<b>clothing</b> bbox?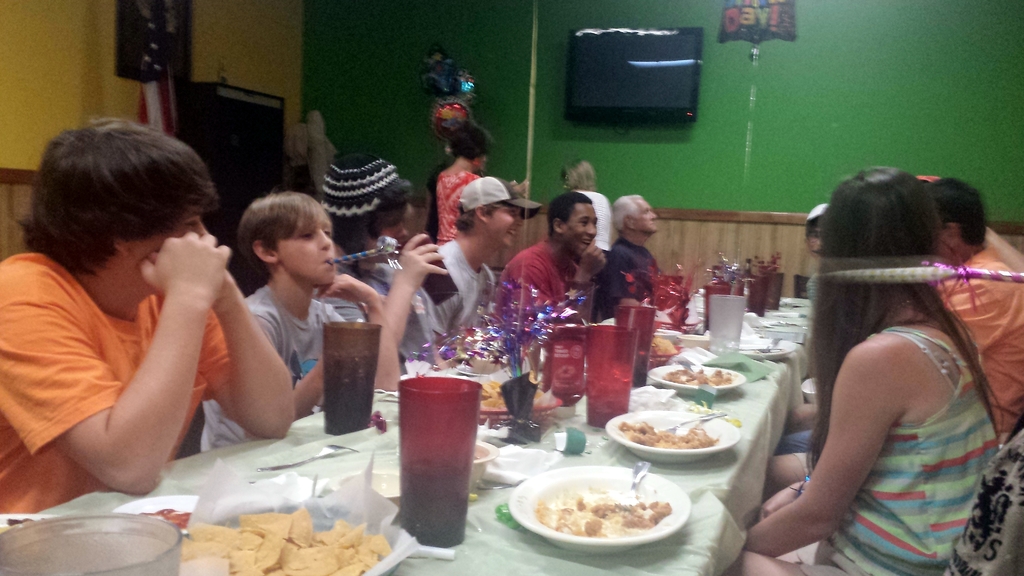
region(433, 166, 480, 244)
